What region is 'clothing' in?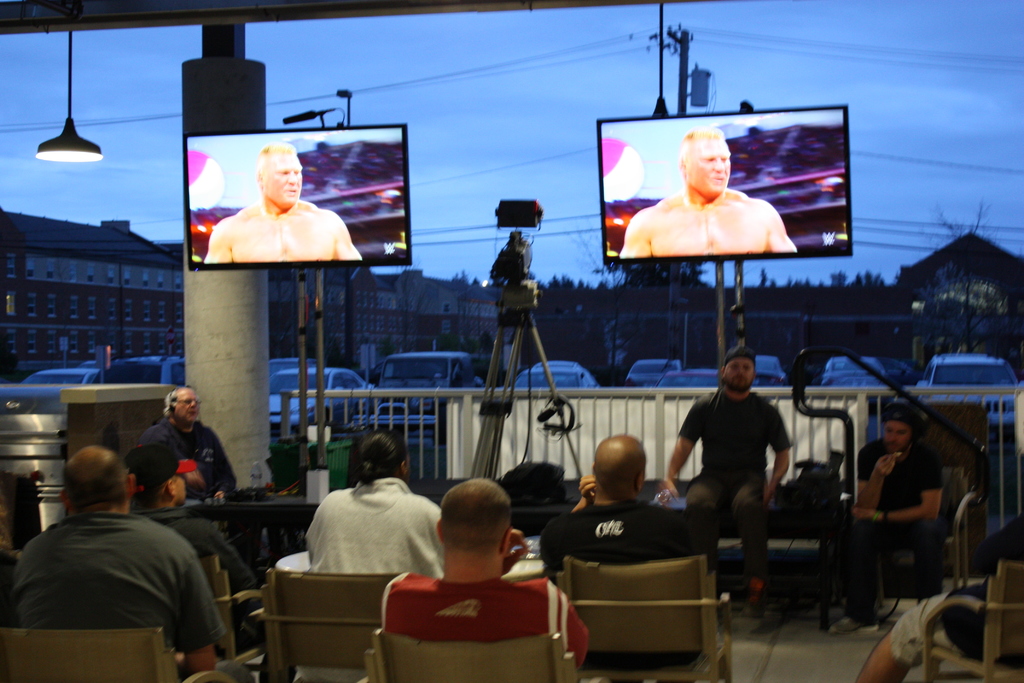
[x1=676, y1=388, x2=794, y2=571].
